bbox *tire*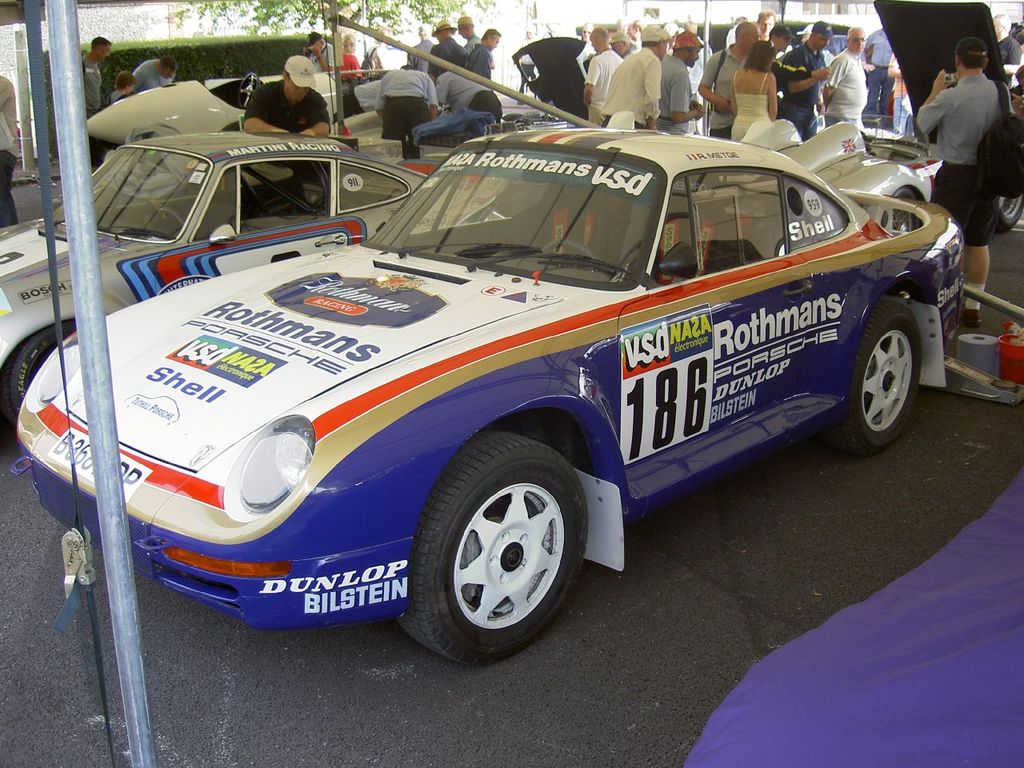
box=[401, 431, 594, 674]
